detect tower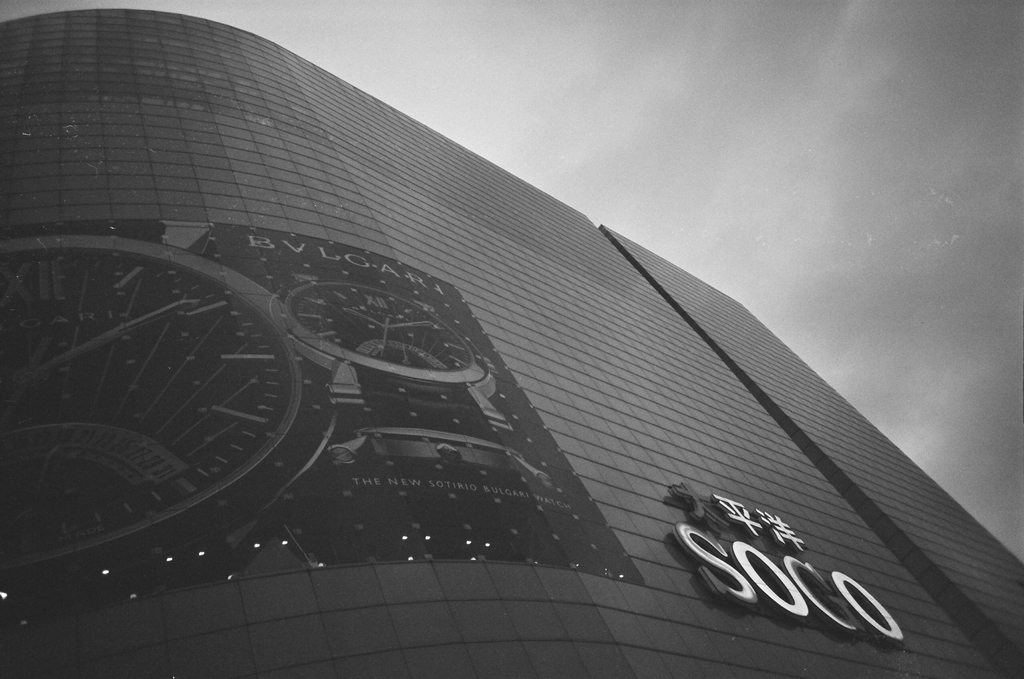
[x1=81, y1=63, x2=1013, y2=662]
